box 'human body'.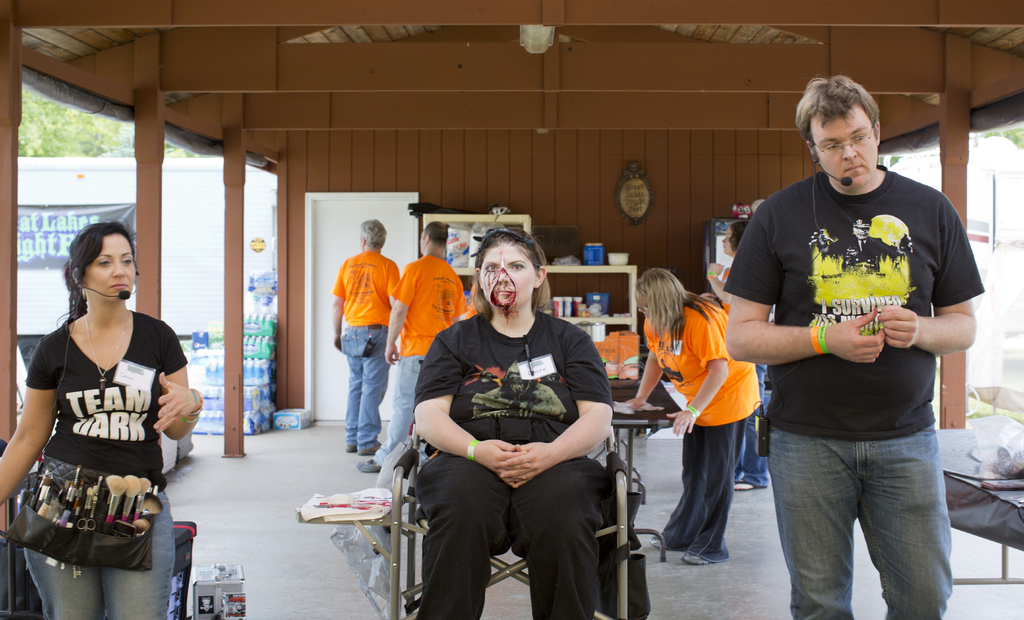
region(630, 295, 765, 571).
